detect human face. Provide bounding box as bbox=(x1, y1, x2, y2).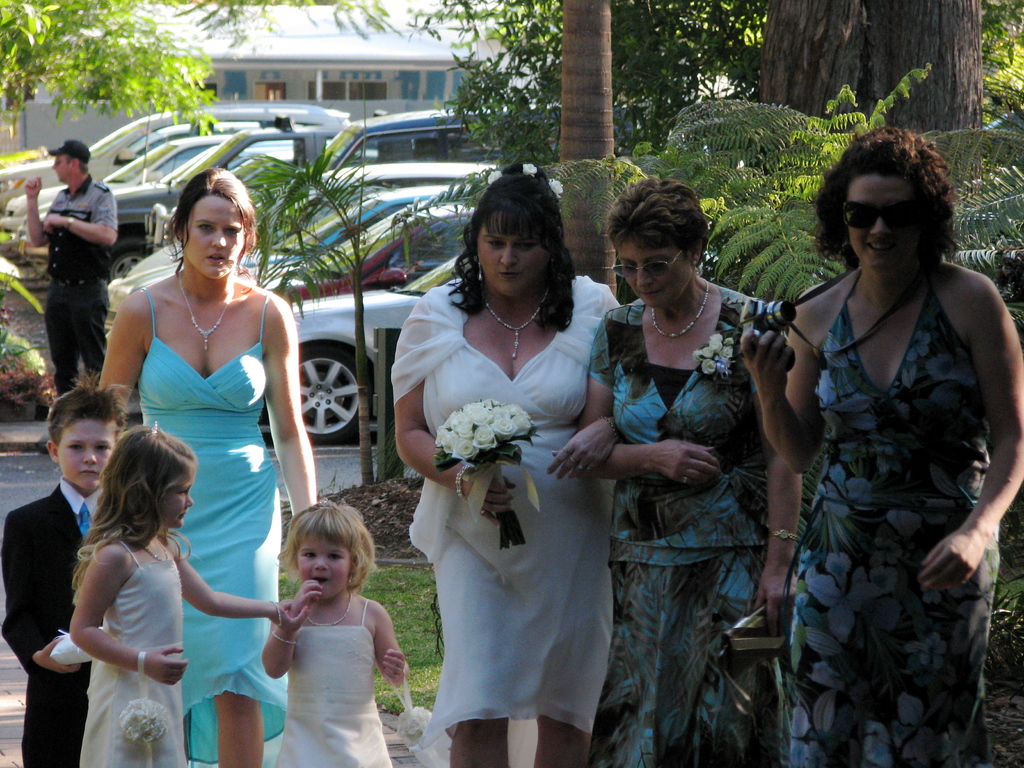
bbox=(294, 531, 353, 601).
